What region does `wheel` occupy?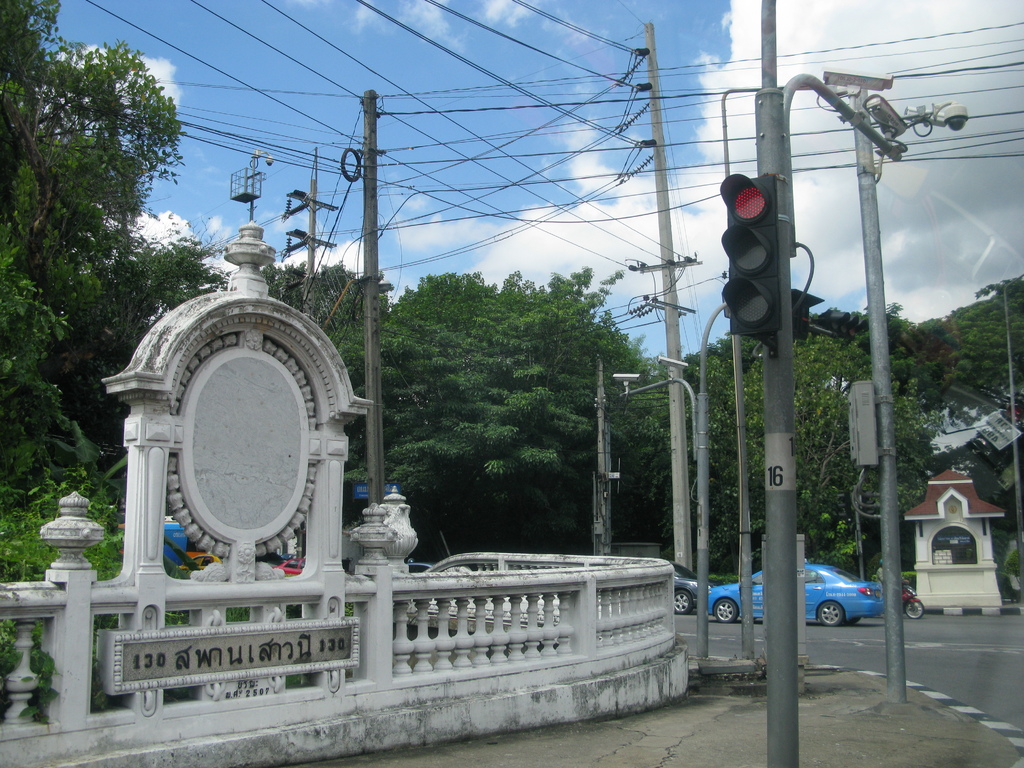
box(908, 598, 927, 620).
